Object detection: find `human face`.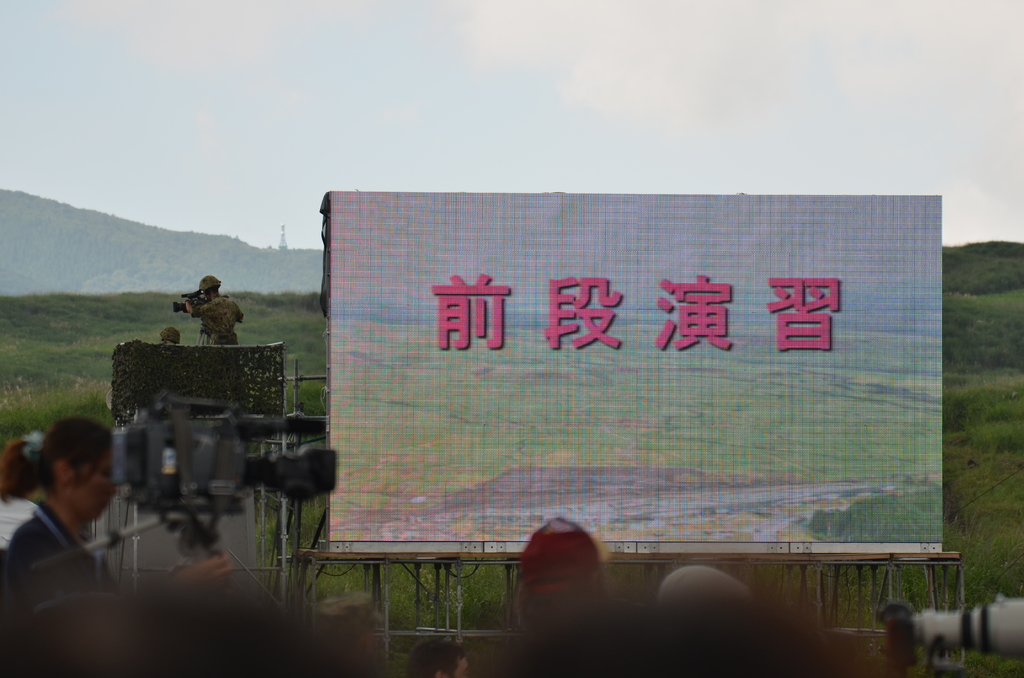
region(72, 444, 116, 528).
